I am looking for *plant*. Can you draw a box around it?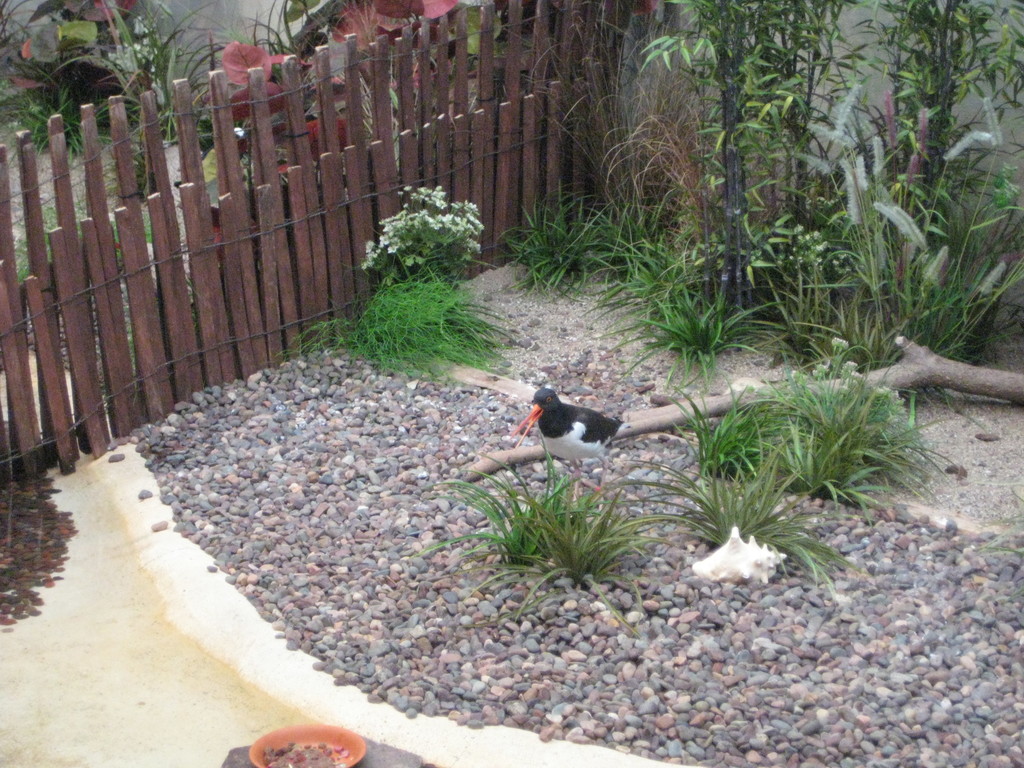
Sure, the bounding box is <box>484,182,627,305</box>.
